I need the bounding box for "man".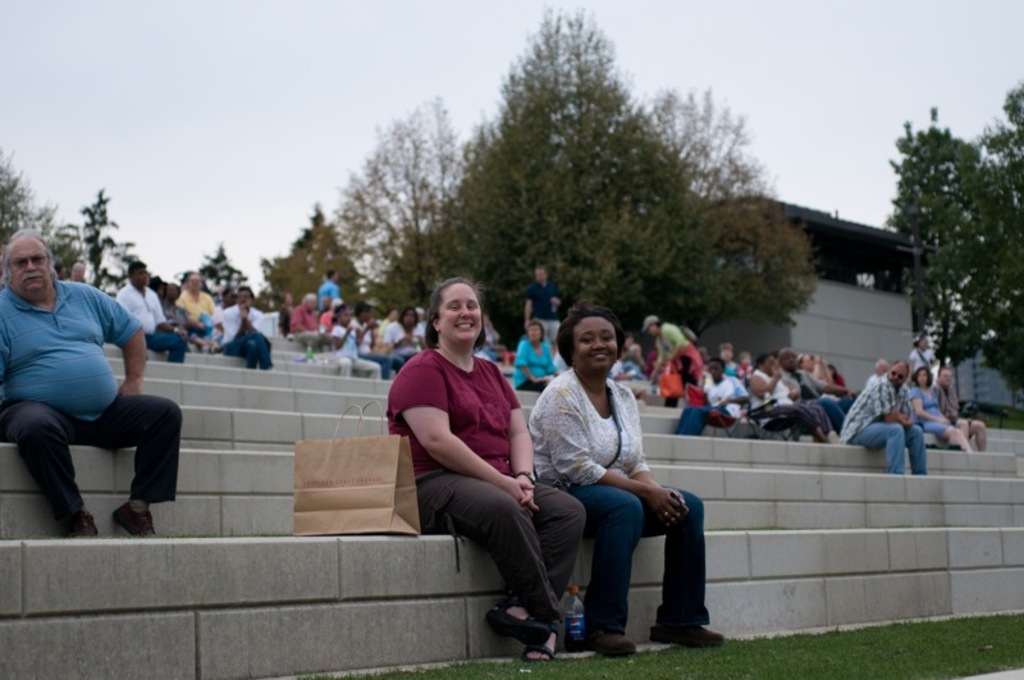
Here it is: (left=781, top=348, right=842, bottom=435).
